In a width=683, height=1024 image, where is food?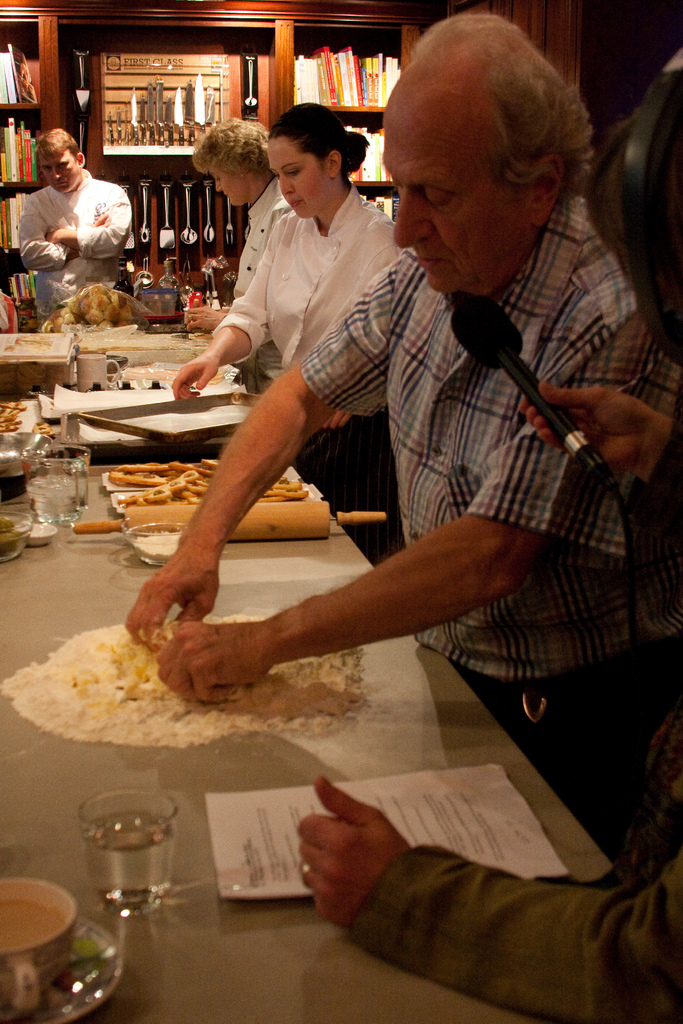
0,401,26,430.
